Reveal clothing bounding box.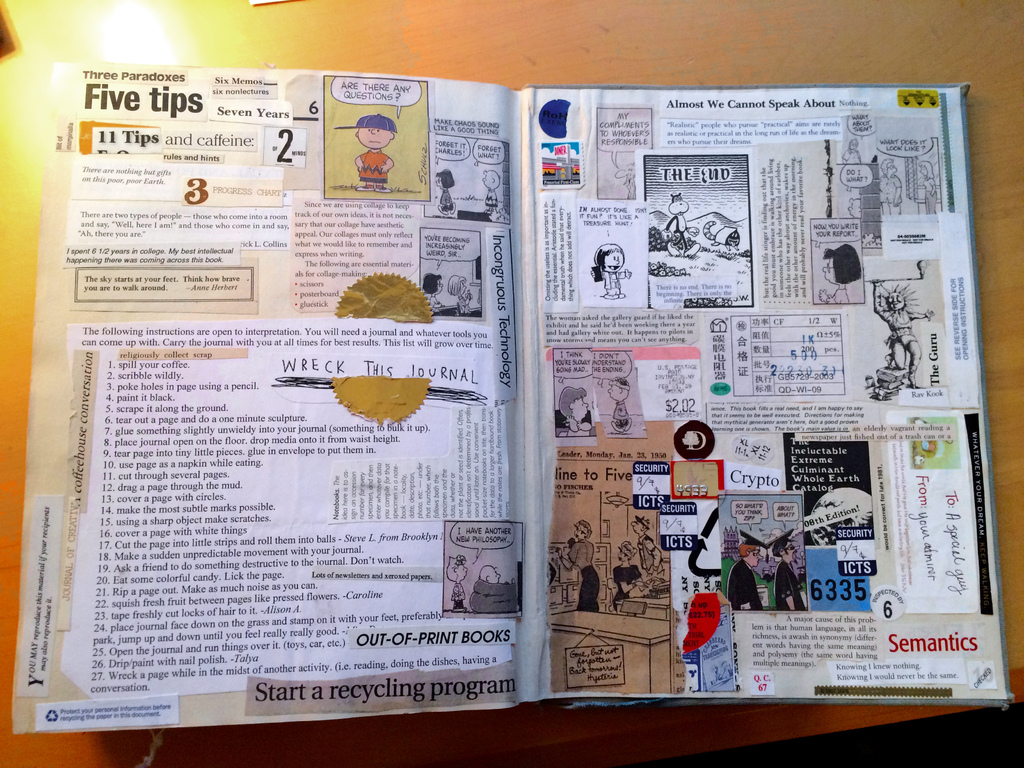
Revealed: {"left": 838, "top": 145, "right": 858, "bottom": 165}.
